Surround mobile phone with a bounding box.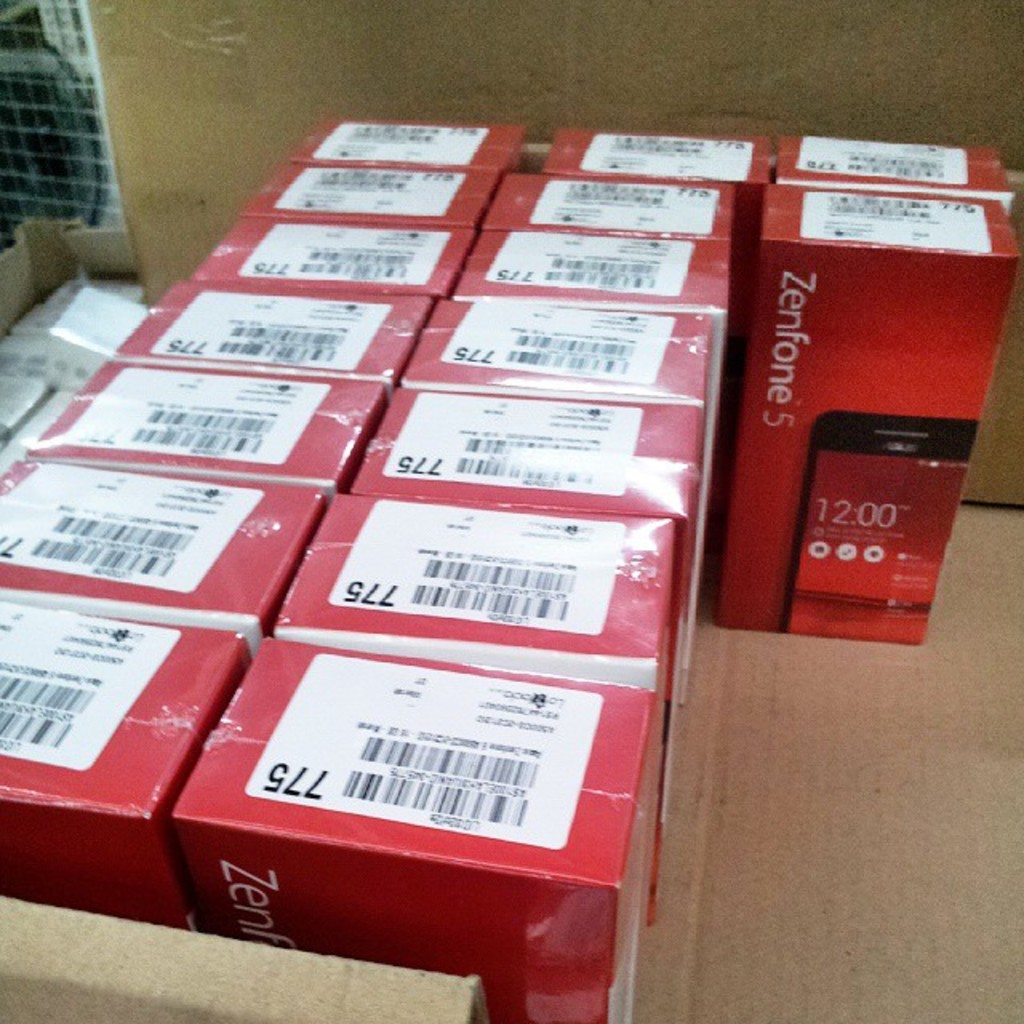
(806,422,987,645).
